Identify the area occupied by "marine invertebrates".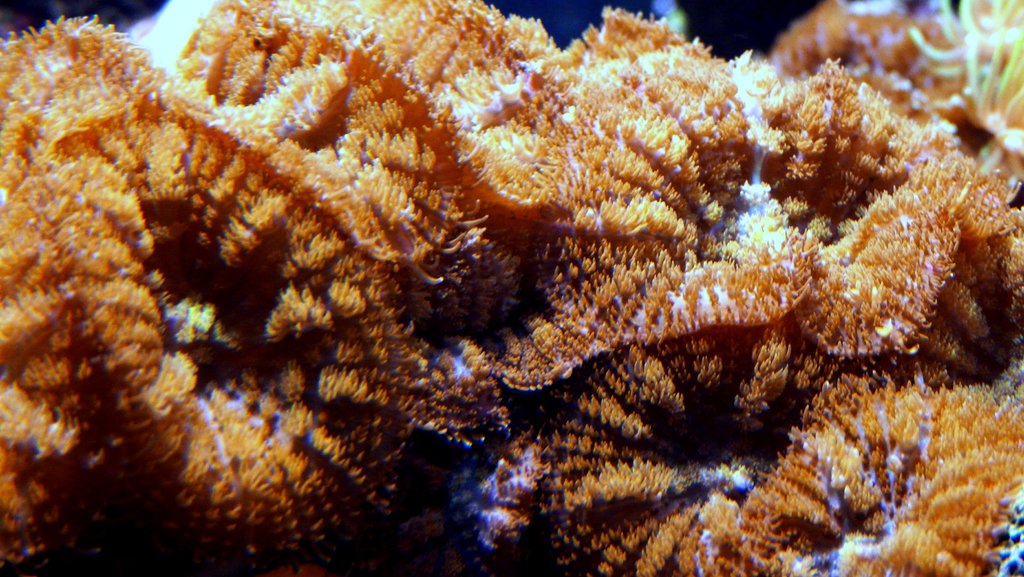
Area: [left=0, top=4, right=416, bottom=576].
